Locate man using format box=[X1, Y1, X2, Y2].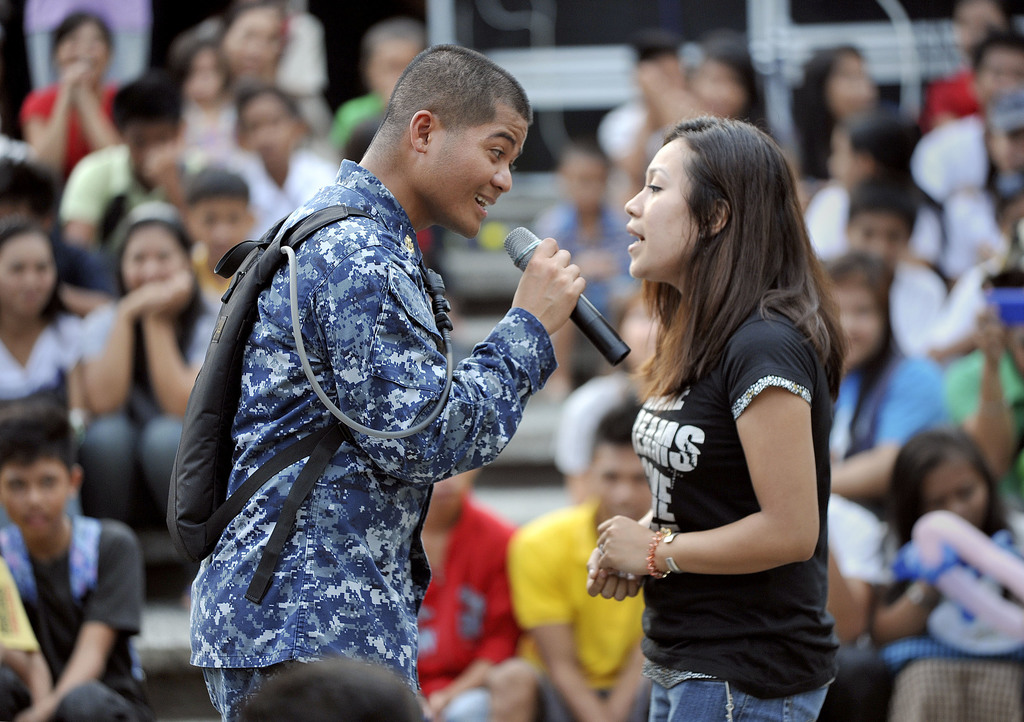
box=[0, 405, 140, 721].
